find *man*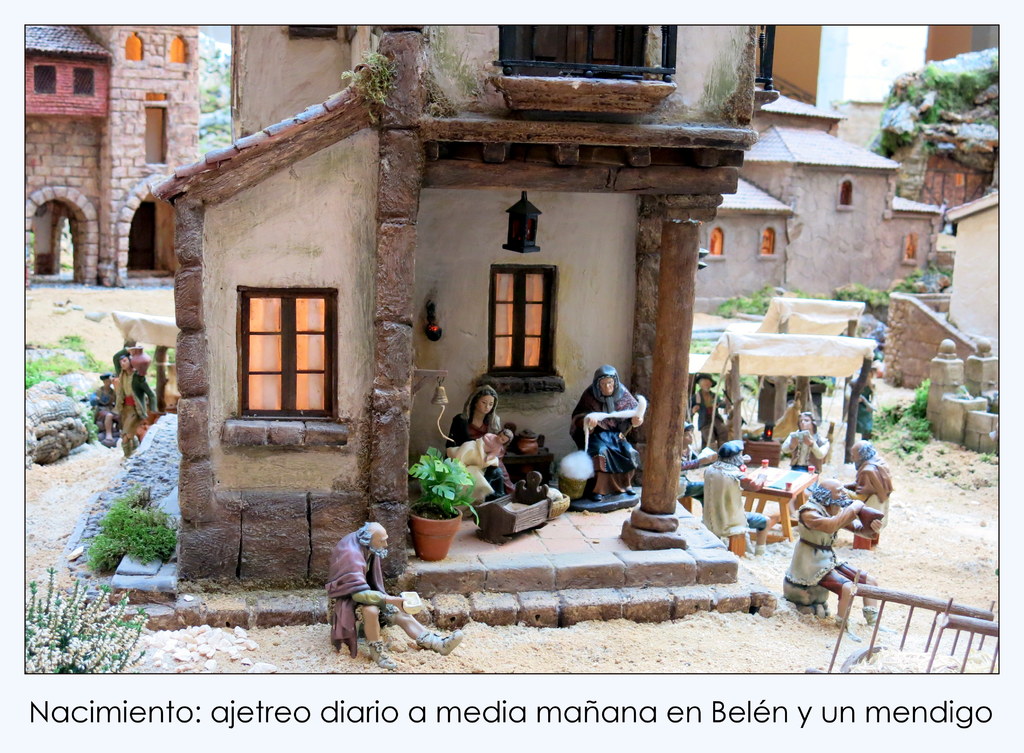
326,517,459,668
